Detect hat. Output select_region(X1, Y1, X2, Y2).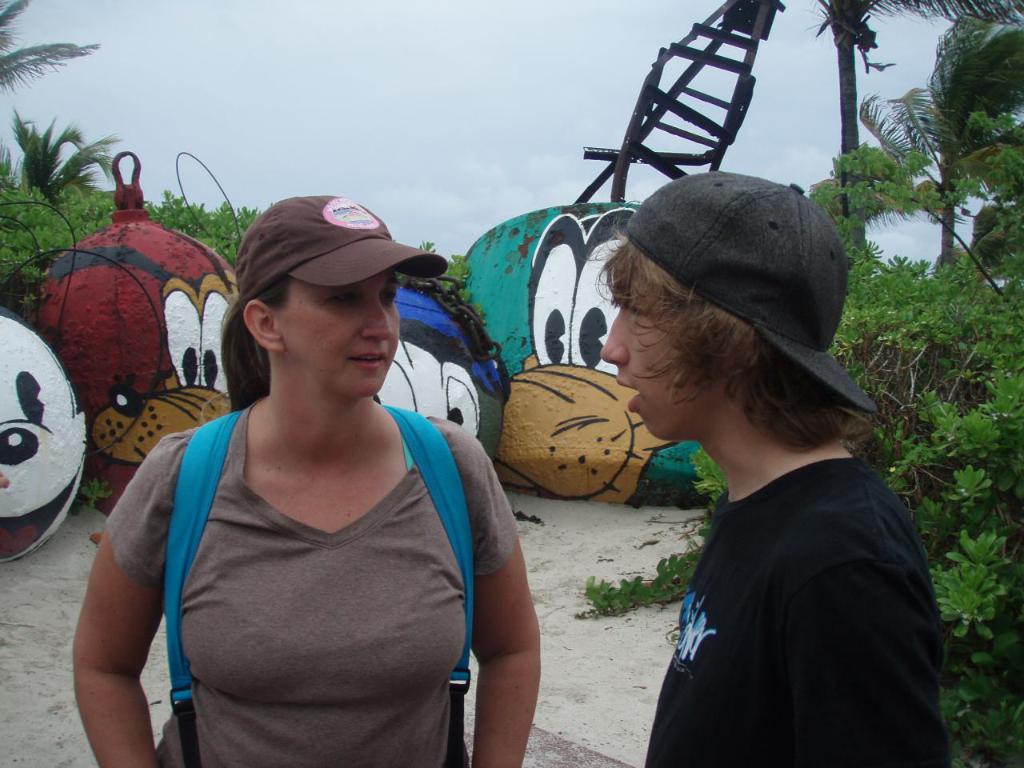
select_region(626, 158, 903, 434).
